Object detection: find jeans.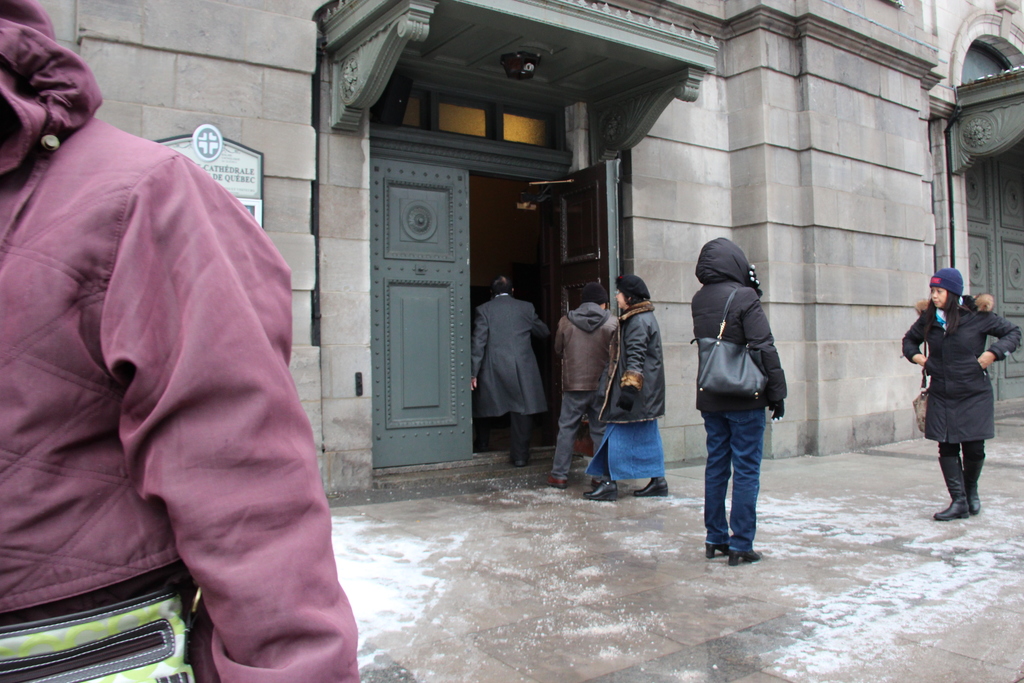
region(709, 399, 784, 569).
